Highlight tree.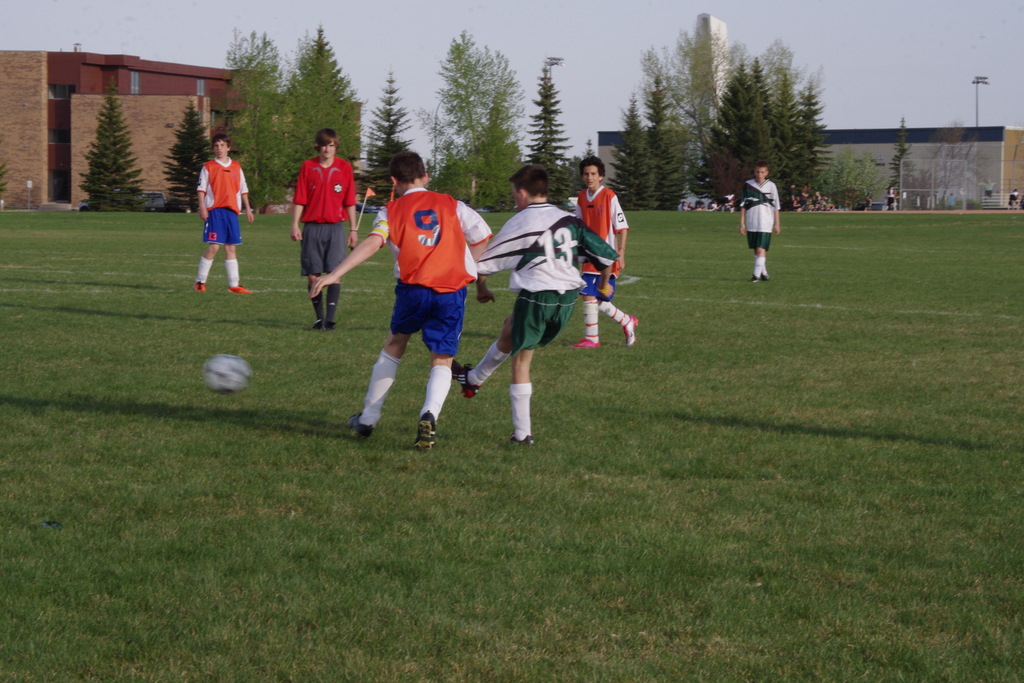
Highlighted region: x1=606 y1=88 x2=662 y2=215.
